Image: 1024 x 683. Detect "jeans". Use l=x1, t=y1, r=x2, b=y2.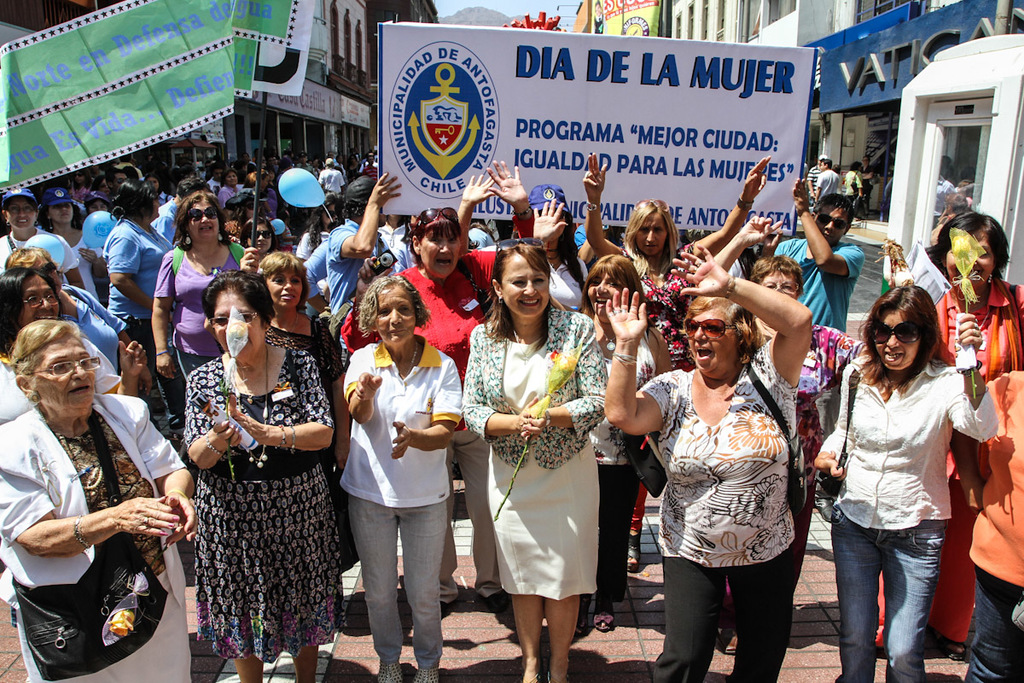
l=623, t=483, r=645, b=531.
